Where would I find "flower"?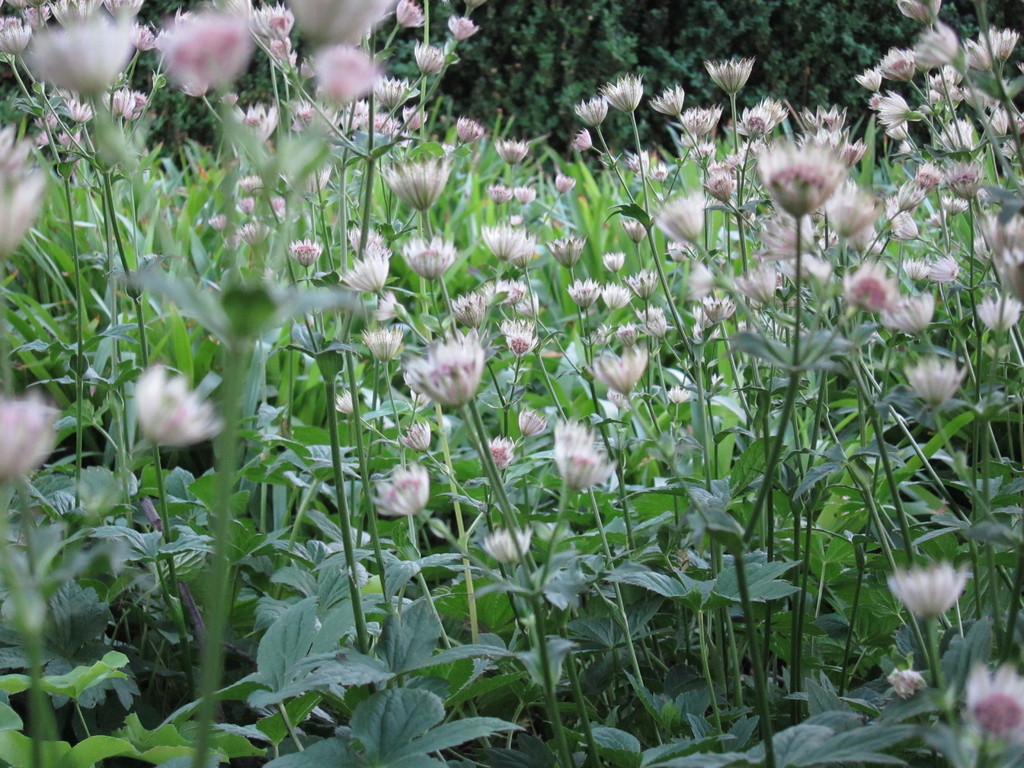
At 548, 415, 599, 474.
